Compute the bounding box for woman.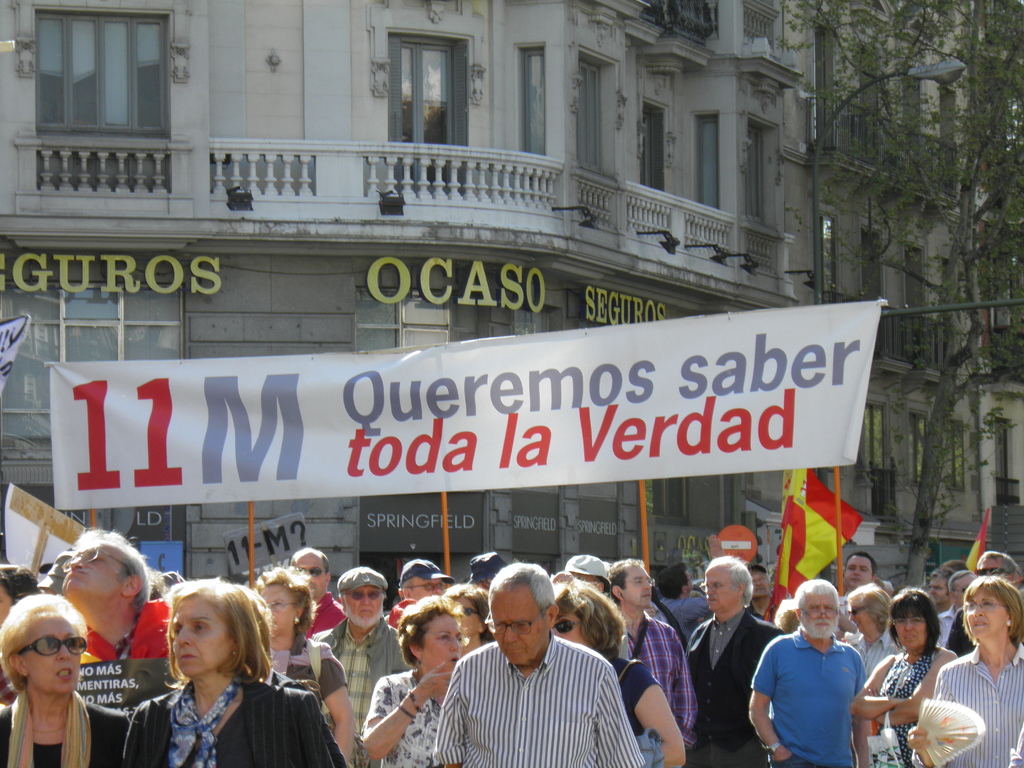
region(843, 585, 956, 767).
